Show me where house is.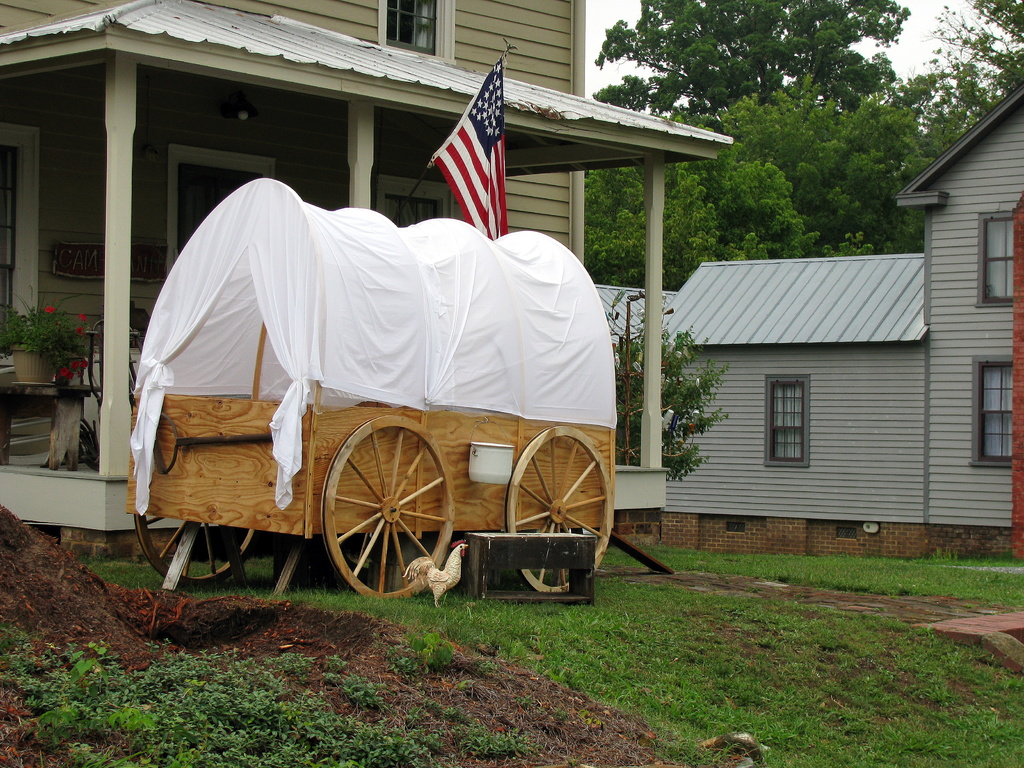
house is at <region>0, 0, 737, 573</region>.
